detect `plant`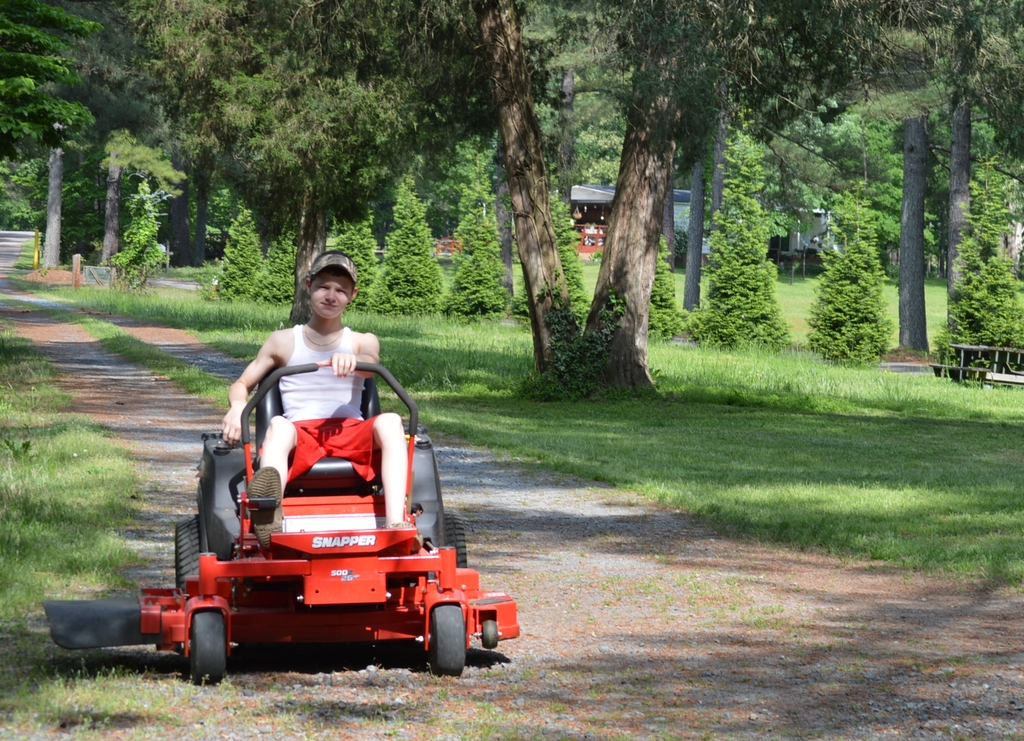
[x1=640, y1=256, x2=692, y2=350]
